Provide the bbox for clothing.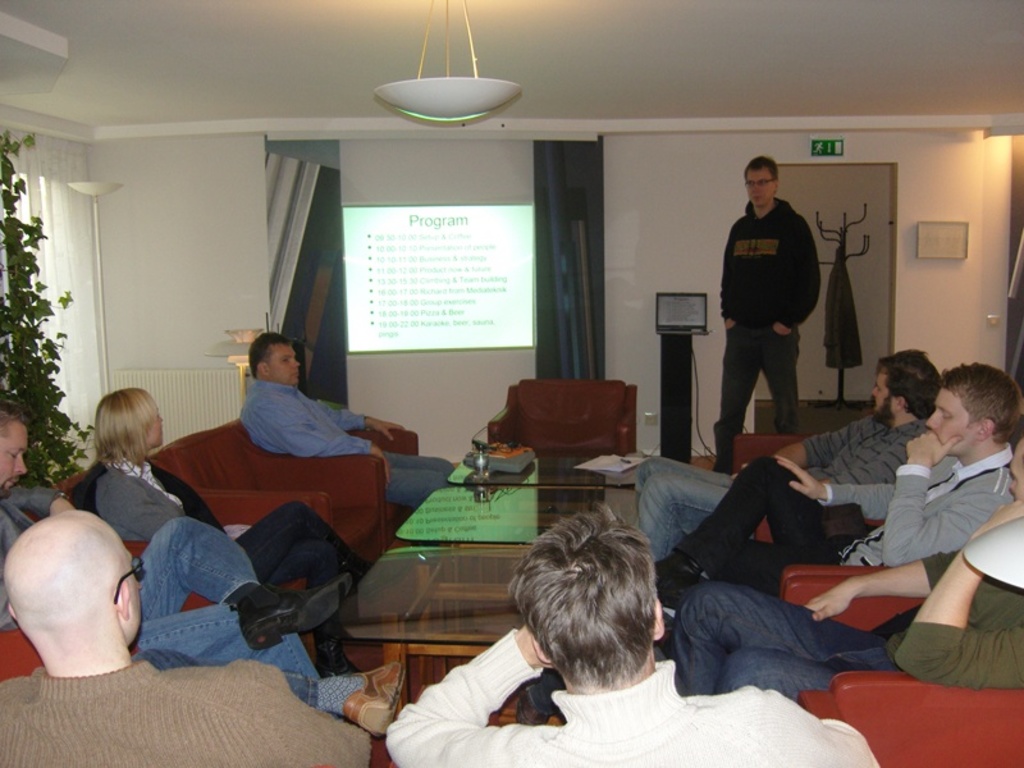
bbox=(0, 485, 260, 655).
